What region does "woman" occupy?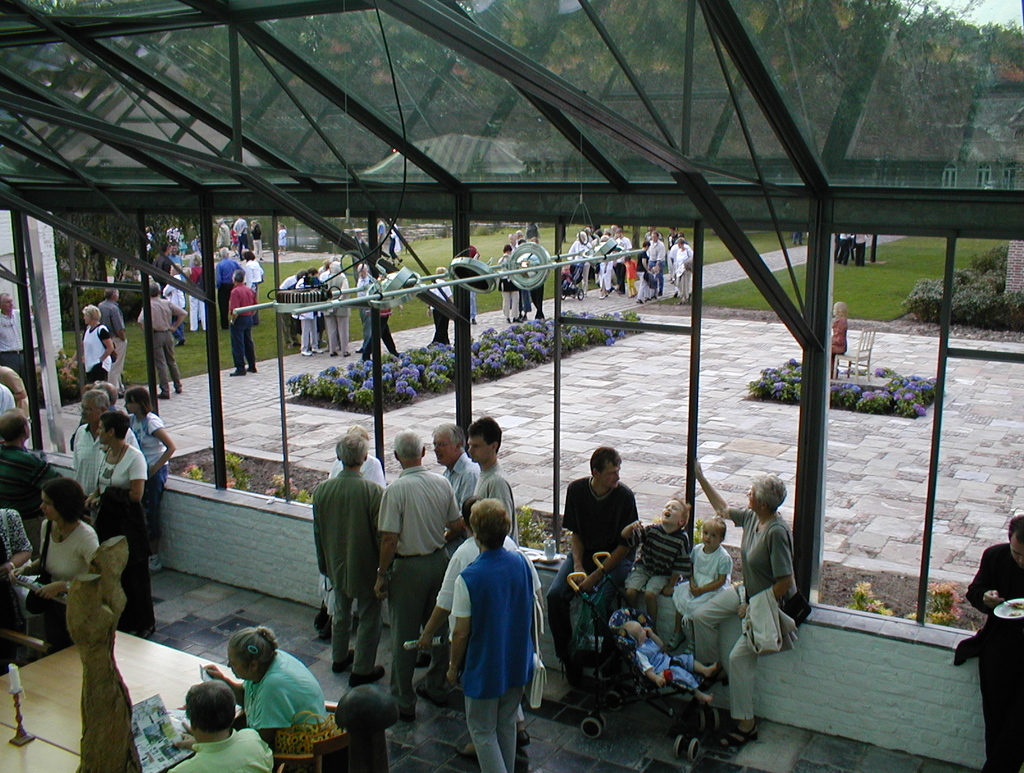
left=182, top=256, right=210, bottom=333.
